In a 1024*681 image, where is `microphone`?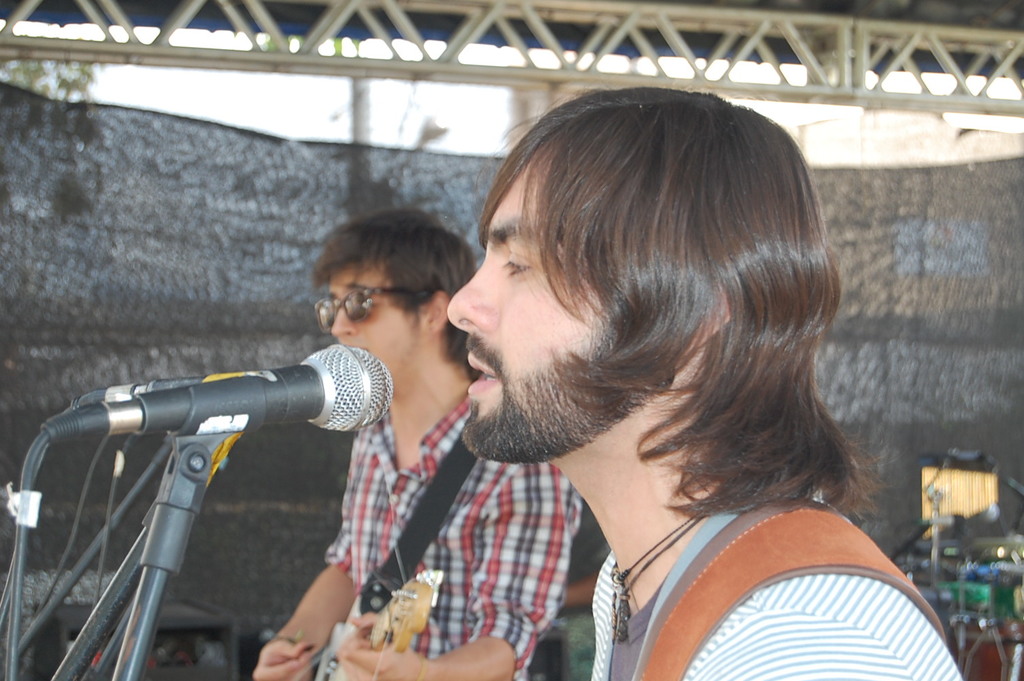
<box>80,370,272,409</box>.
